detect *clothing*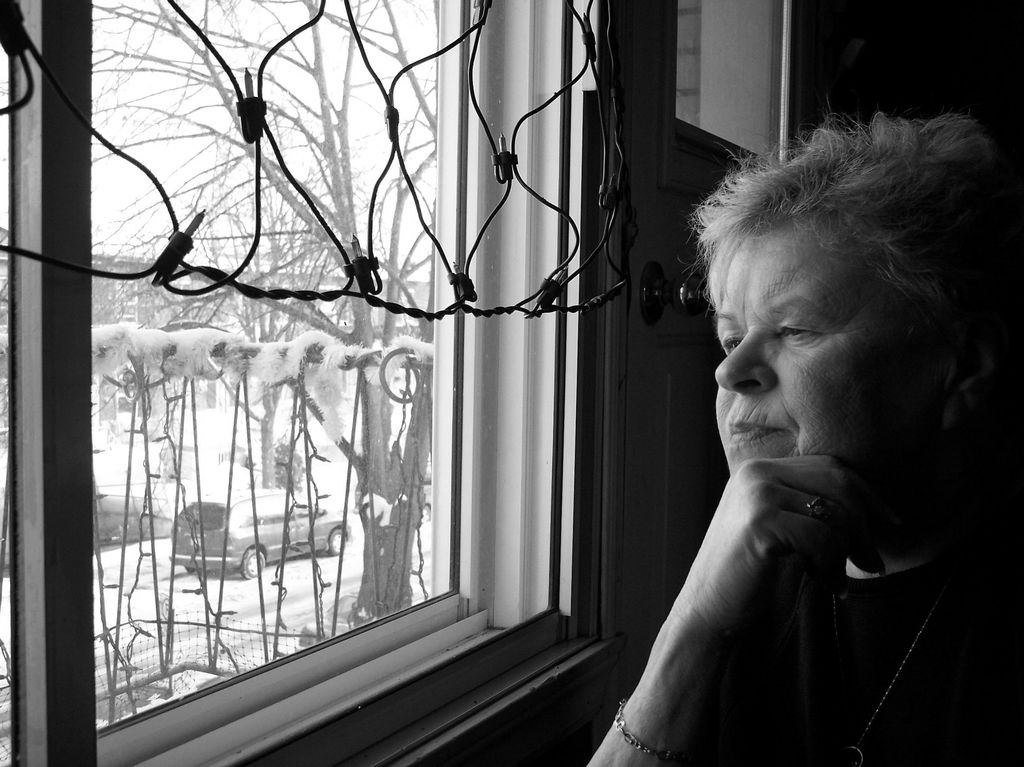
<bbox>689, 550, 1023, 766</bbox>
